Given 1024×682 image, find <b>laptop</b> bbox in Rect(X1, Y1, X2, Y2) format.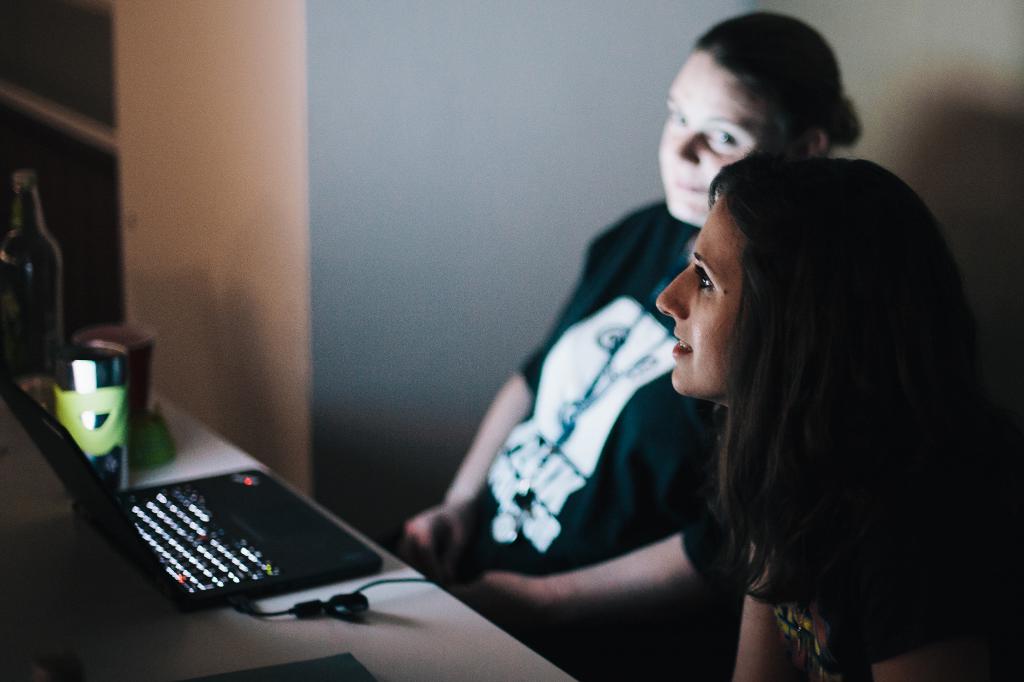
Rect(79, 360, 403, 626).
